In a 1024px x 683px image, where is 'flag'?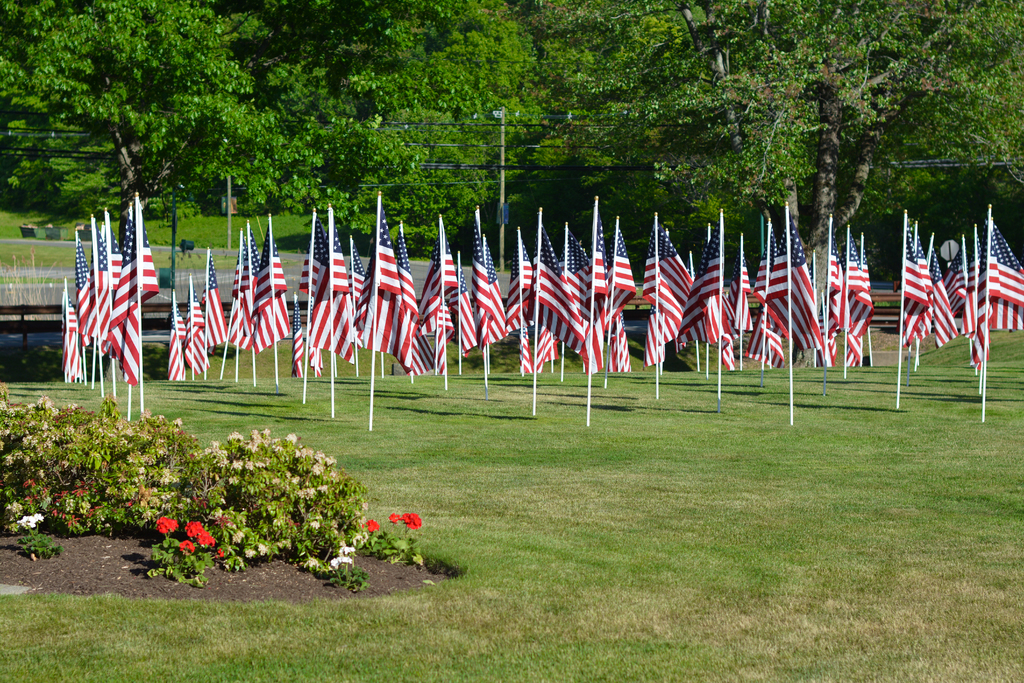
detection(675, 229, 719, 350).
